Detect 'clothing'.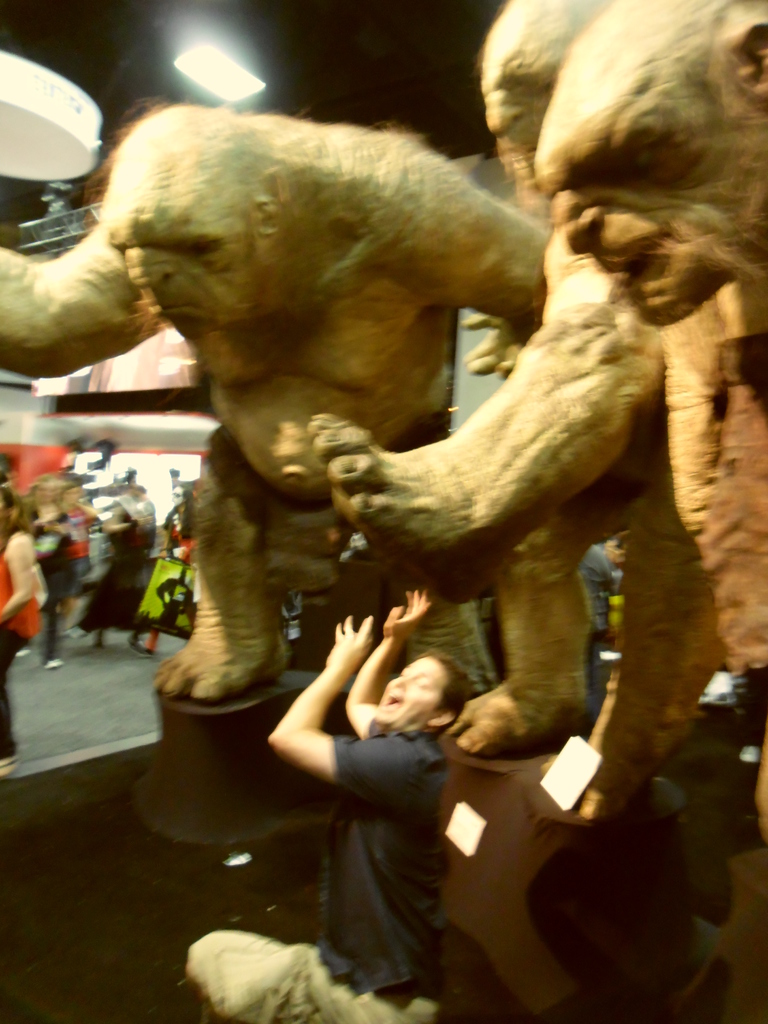
Detected at l=577, t=541, r=618, b=702.
